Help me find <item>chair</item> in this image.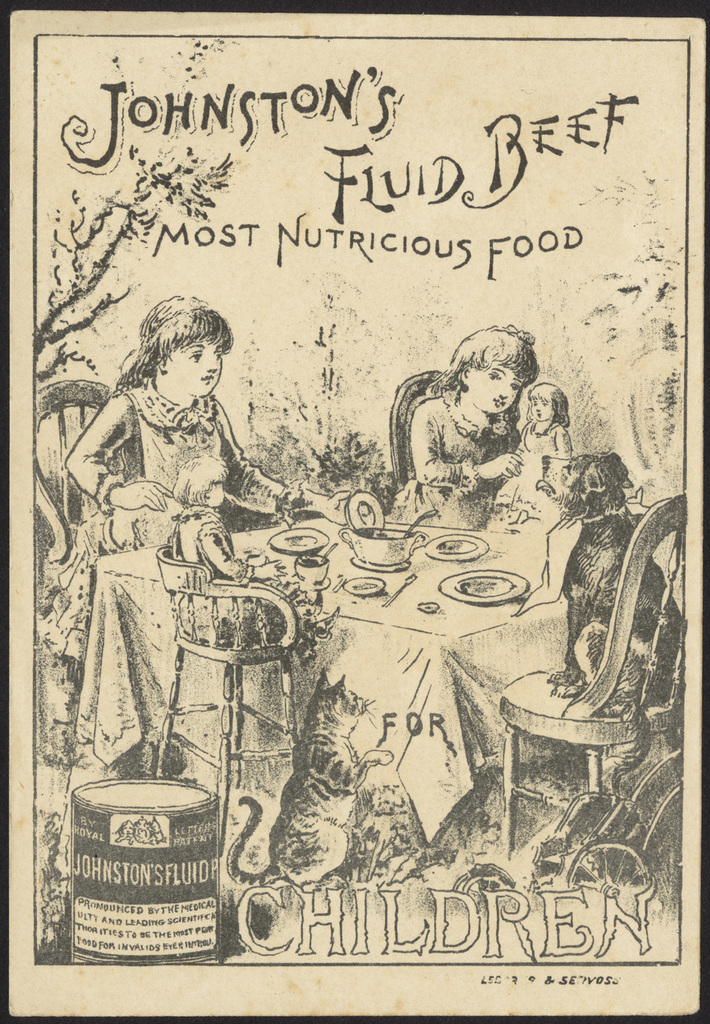
Found it: <region>380, 367, 457, 522</region>.
